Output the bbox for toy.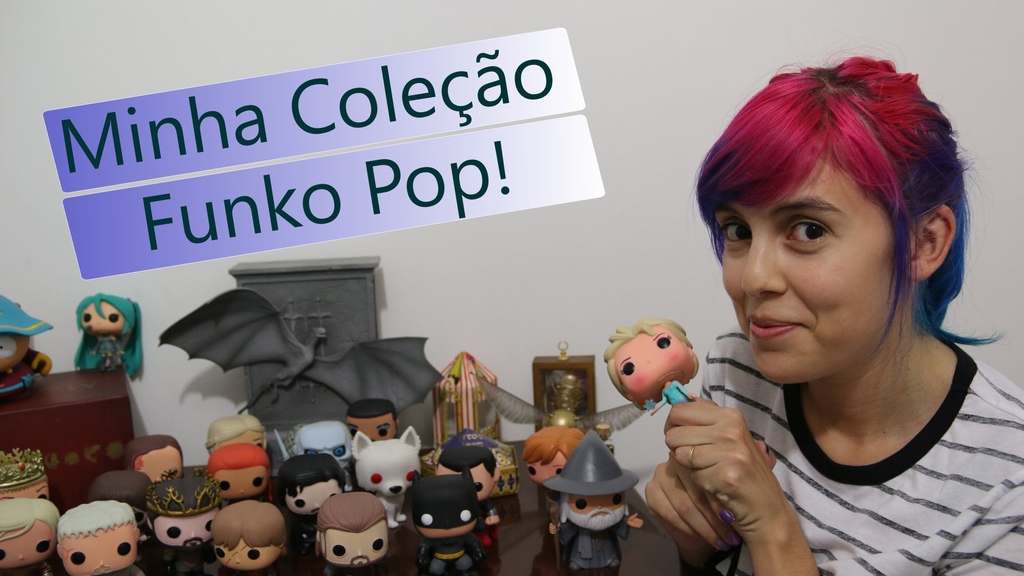
(x1=342, y1=397, x2=404, y2=440).
